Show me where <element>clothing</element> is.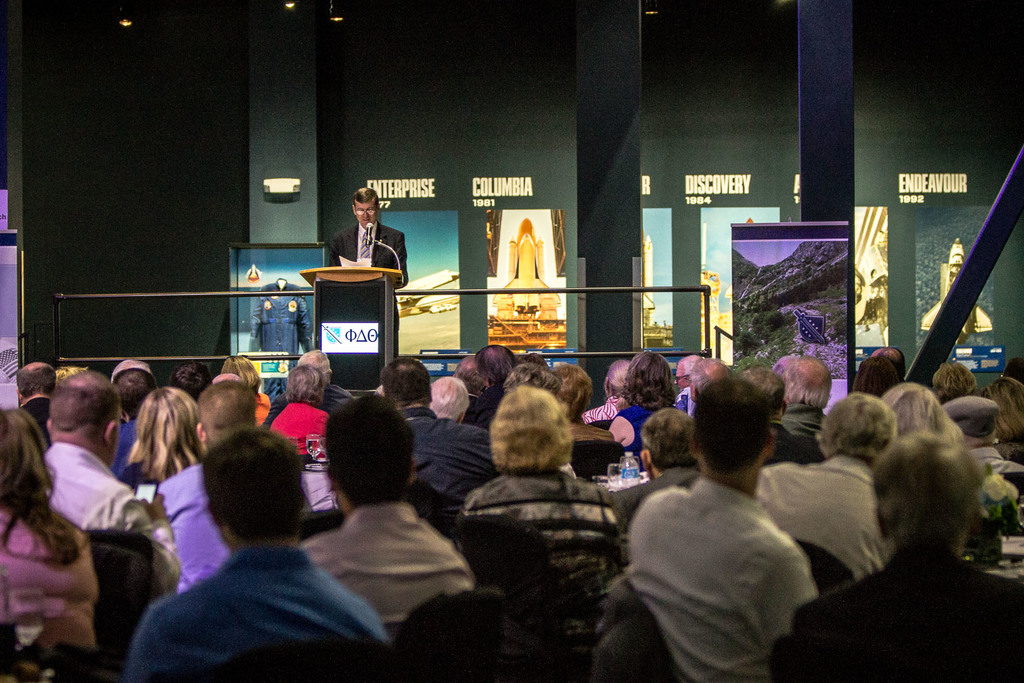
<element>clothing</element> is at [162, 466, 232, 583].
